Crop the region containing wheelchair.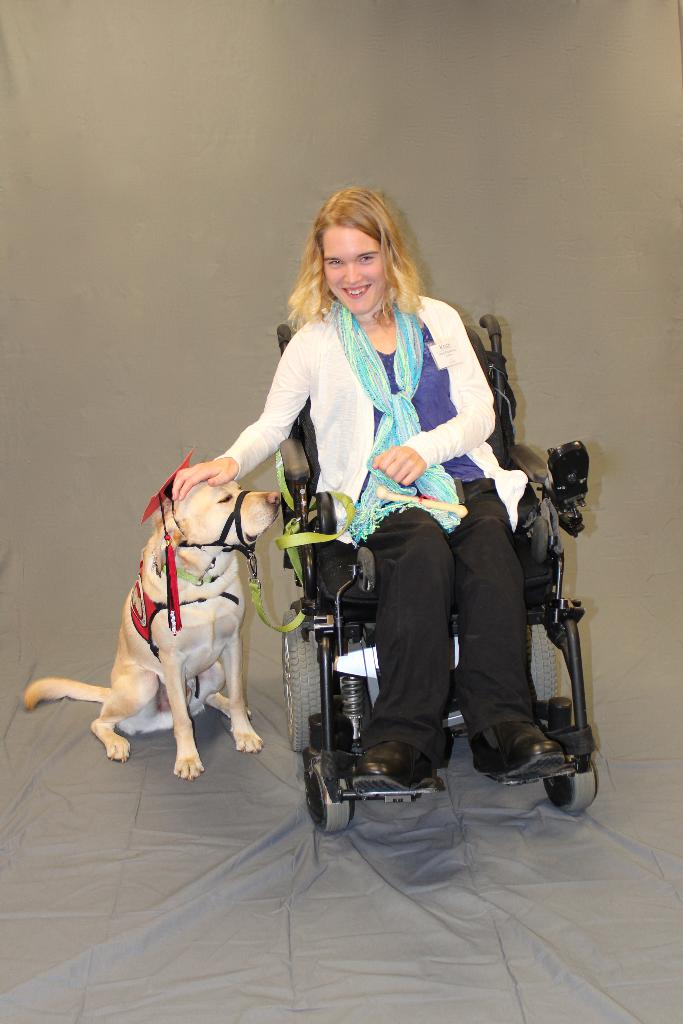
Crop region: 236:336:604:842.
